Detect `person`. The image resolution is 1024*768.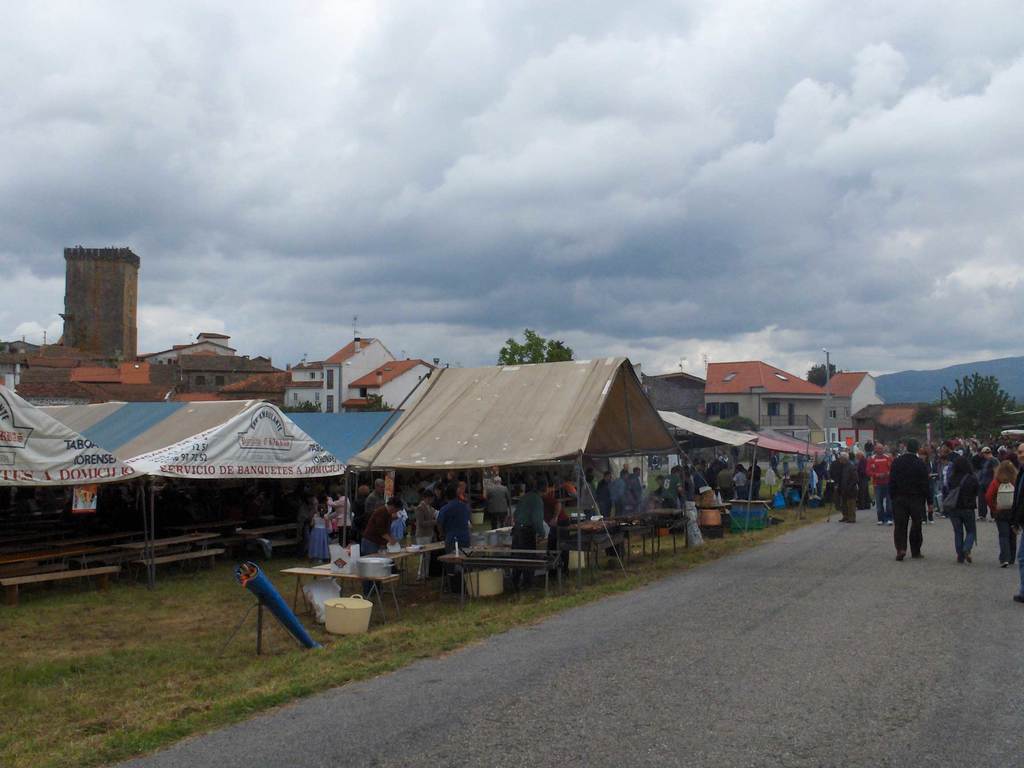
<region>842, 455, 854, 522</region>.
